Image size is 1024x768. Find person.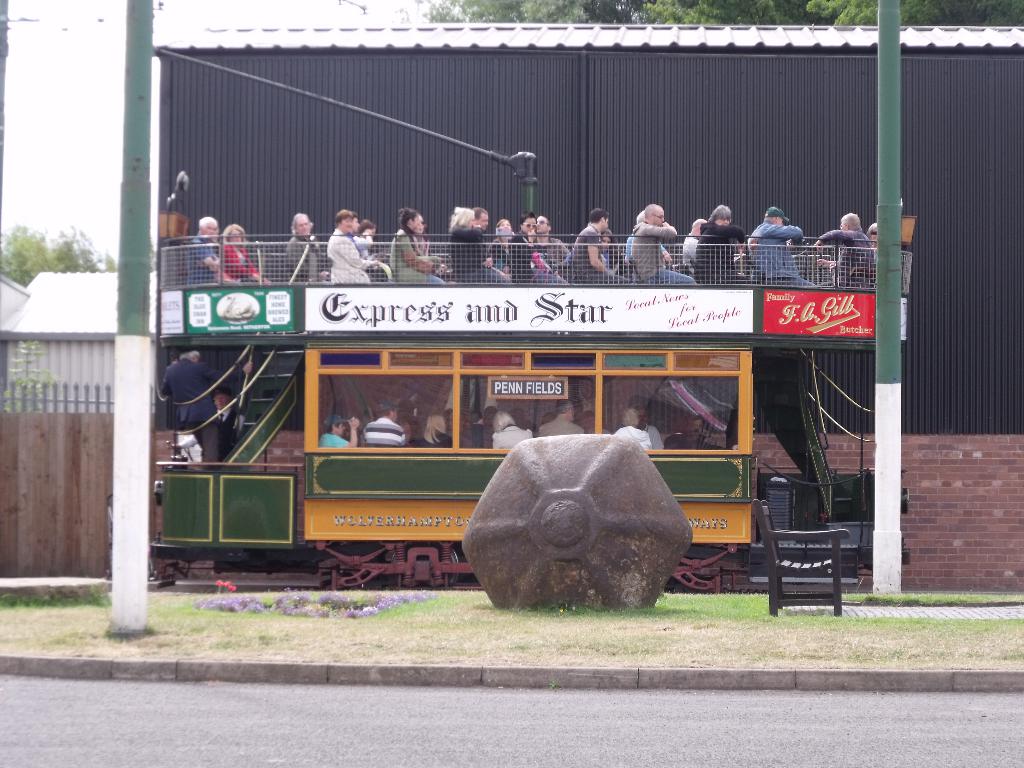
<bbox>529, 399, 589, 437</bbox>.
